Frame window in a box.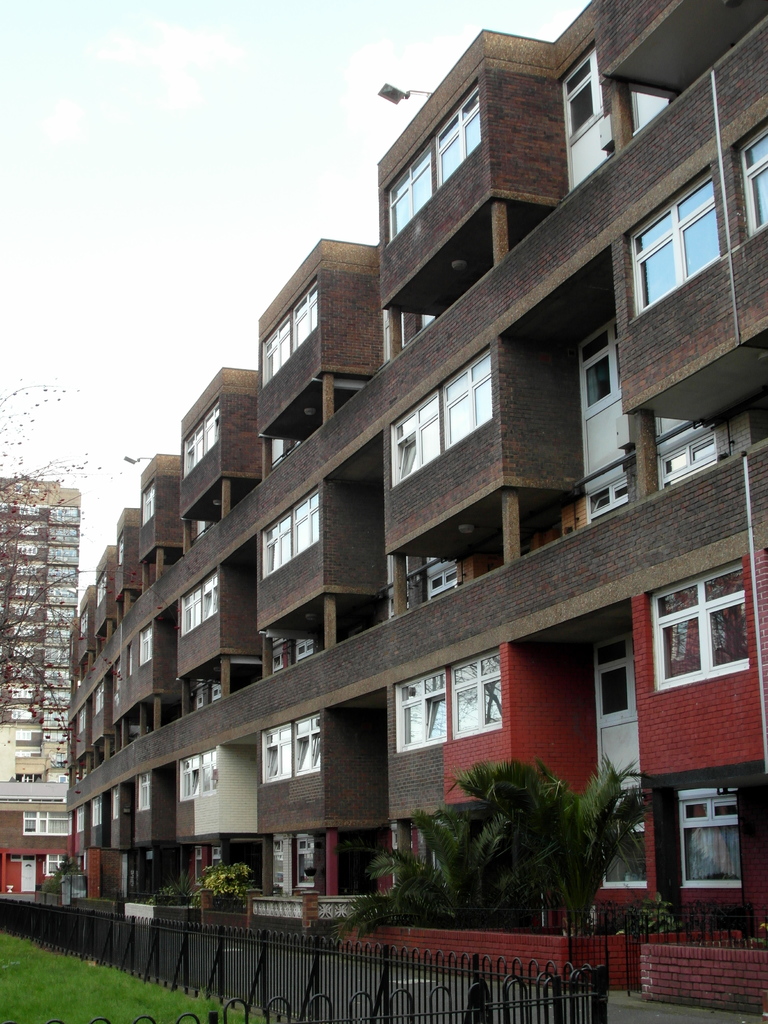
locate(657, 568, 767, 692).
